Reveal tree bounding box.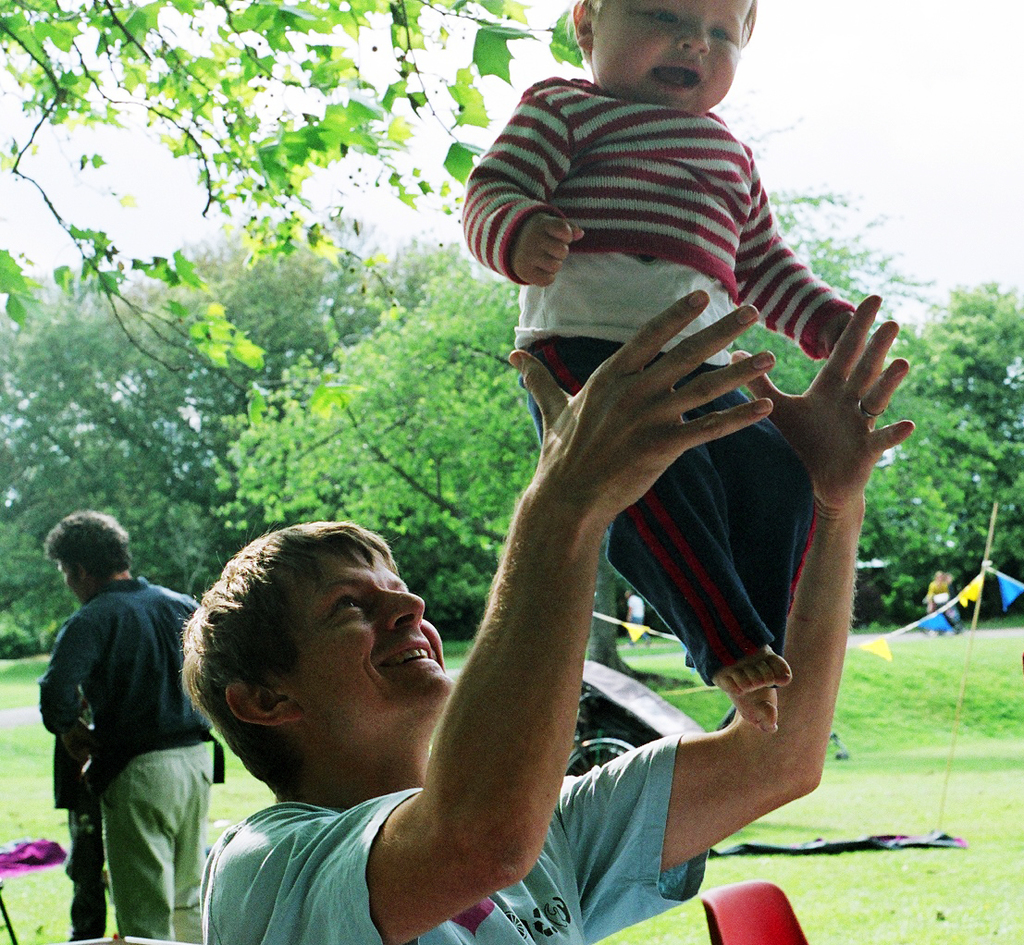
Revealed: [0, 0, 586, 414].
